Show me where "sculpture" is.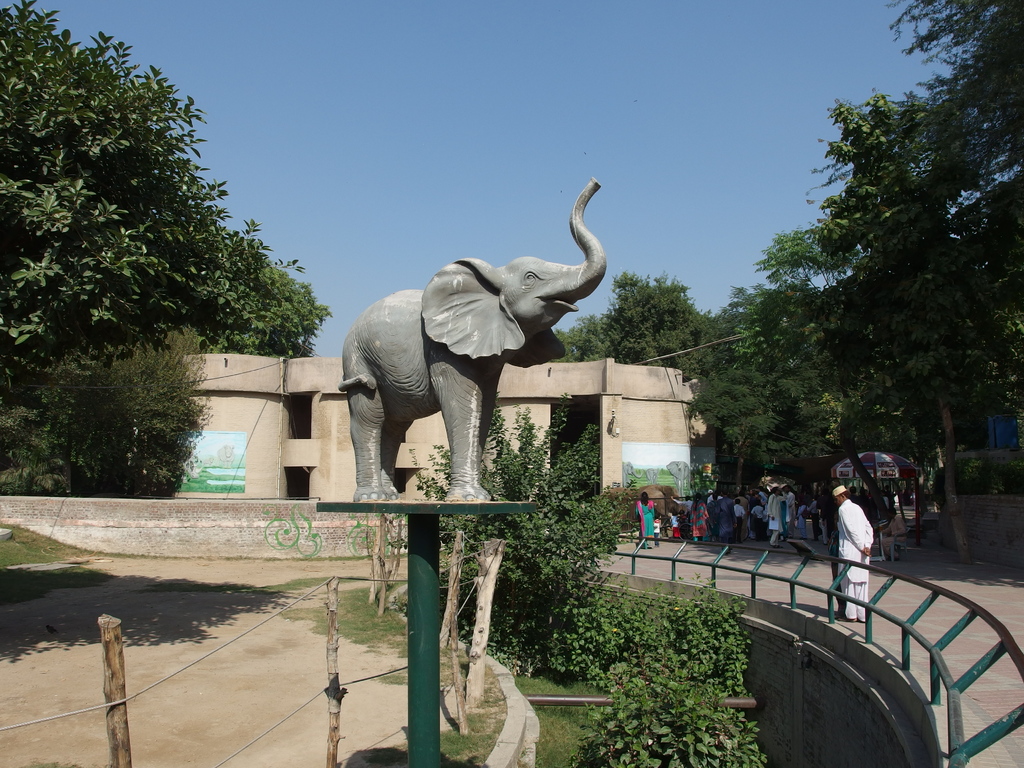
"sculpture" is at l=330, t=172, r=605, b=500.
